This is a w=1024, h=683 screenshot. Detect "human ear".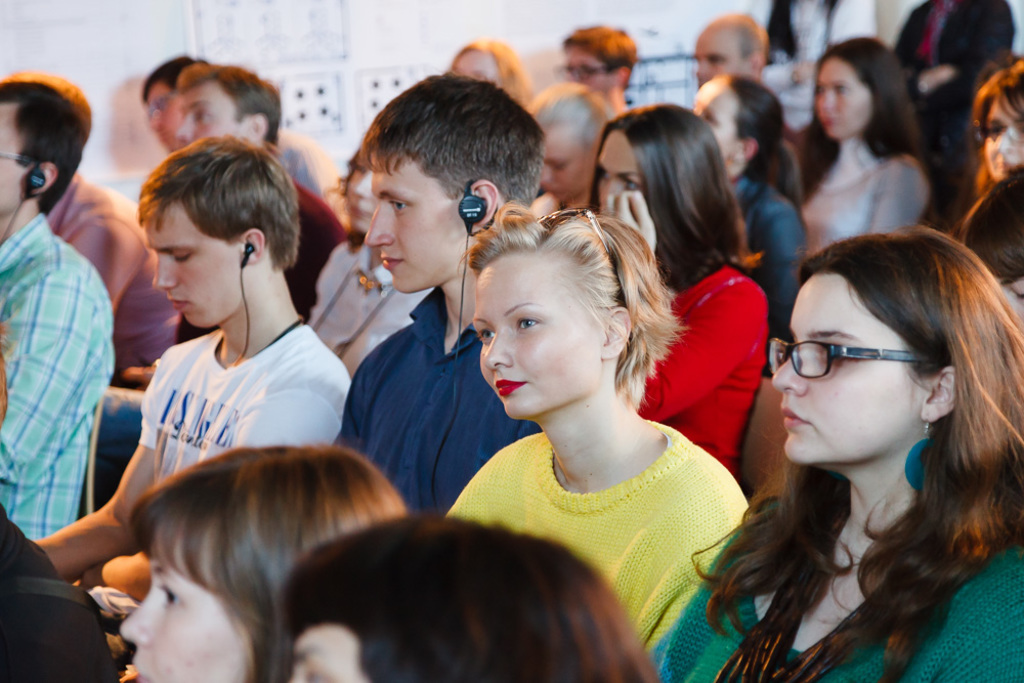
(left=30, top=165, right=56, bottom=195).
